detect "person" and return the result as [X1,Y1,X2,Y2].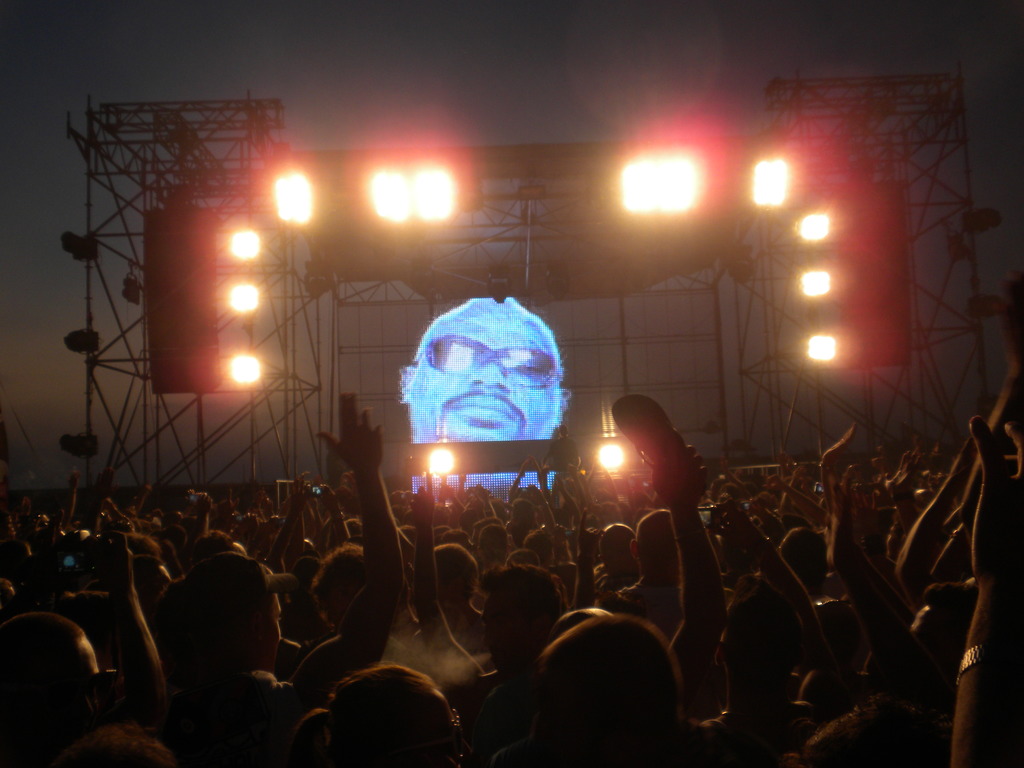
[403,292,564,491].
